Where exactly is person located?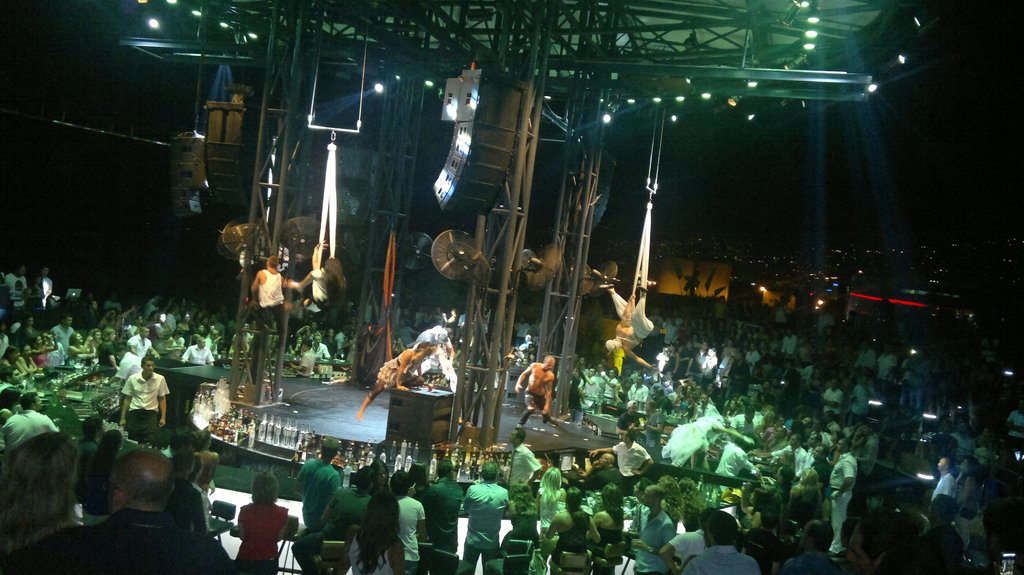
Its bounding box is select_region(678, 510, 760, 574).
